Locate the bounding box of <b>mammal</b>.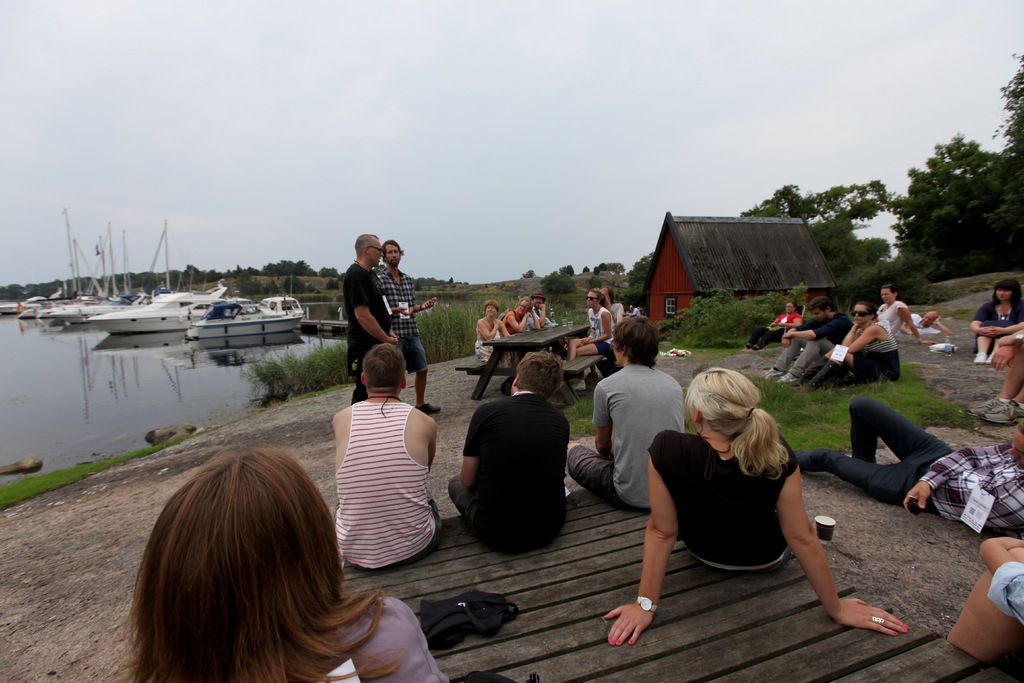
Bounding box: bbox(500, 293, 539, 338).
